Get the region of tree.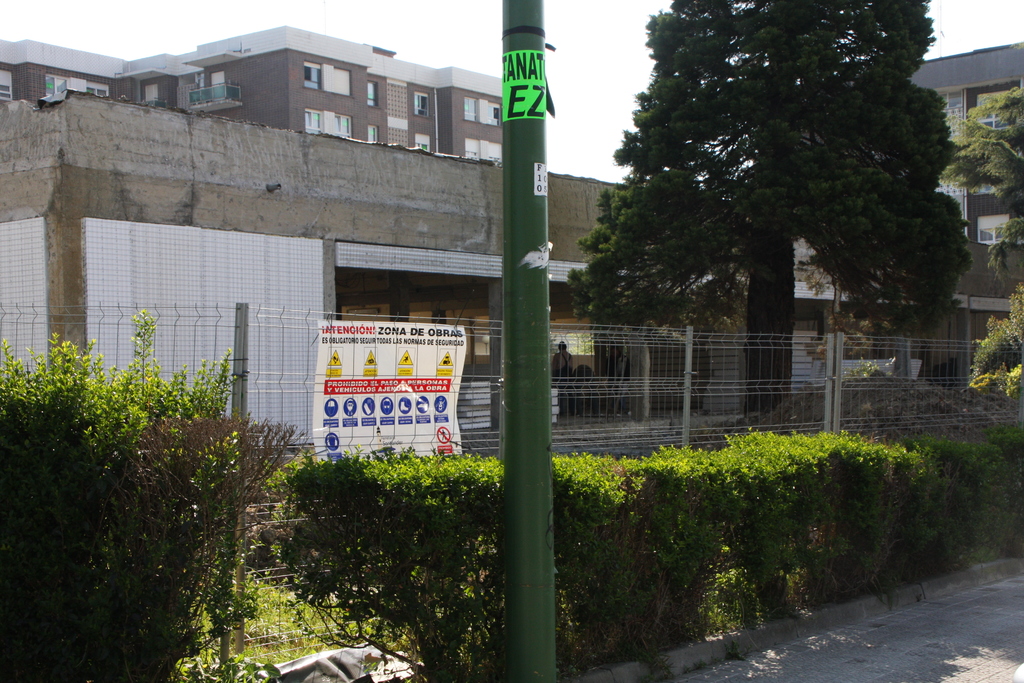
detection(942, 79, 1023, 402).
